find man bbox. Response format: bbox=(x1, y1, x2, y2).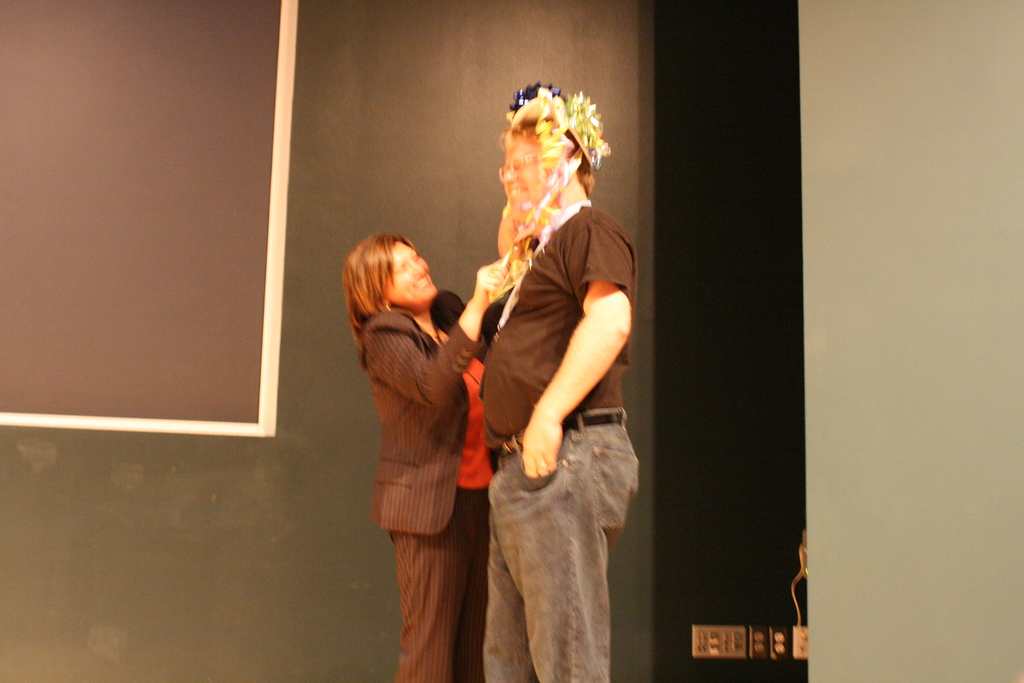
bbox=(480, 86, 643, 682).
